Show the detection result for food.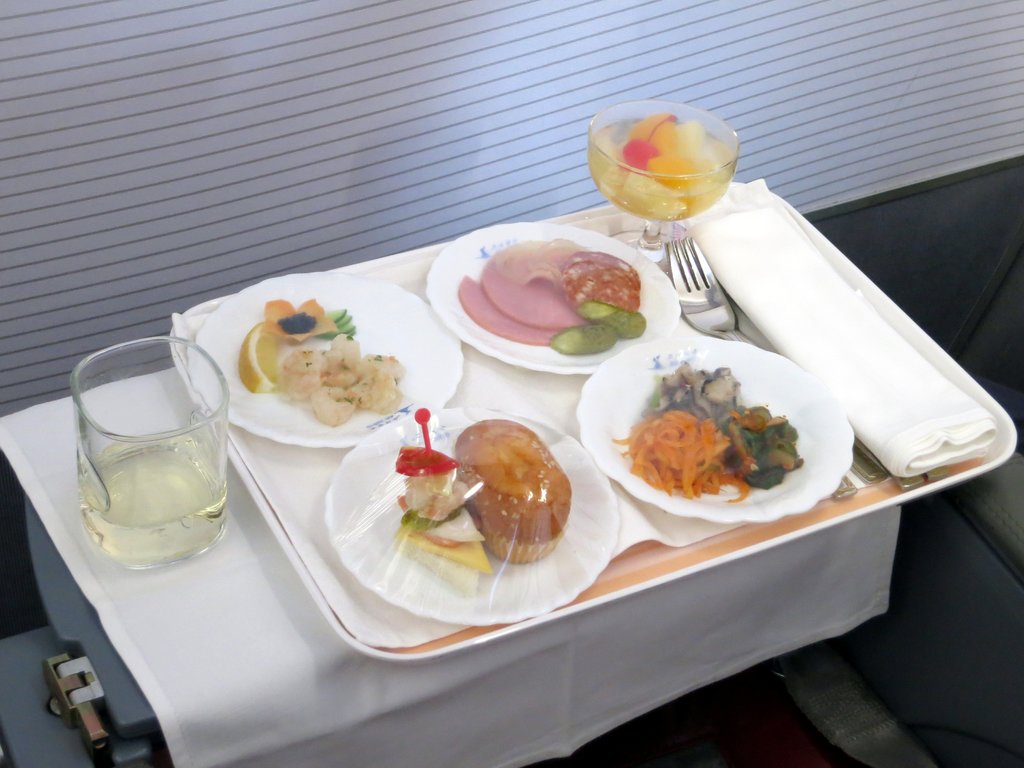
select_region(652, 360, 749, 415).
